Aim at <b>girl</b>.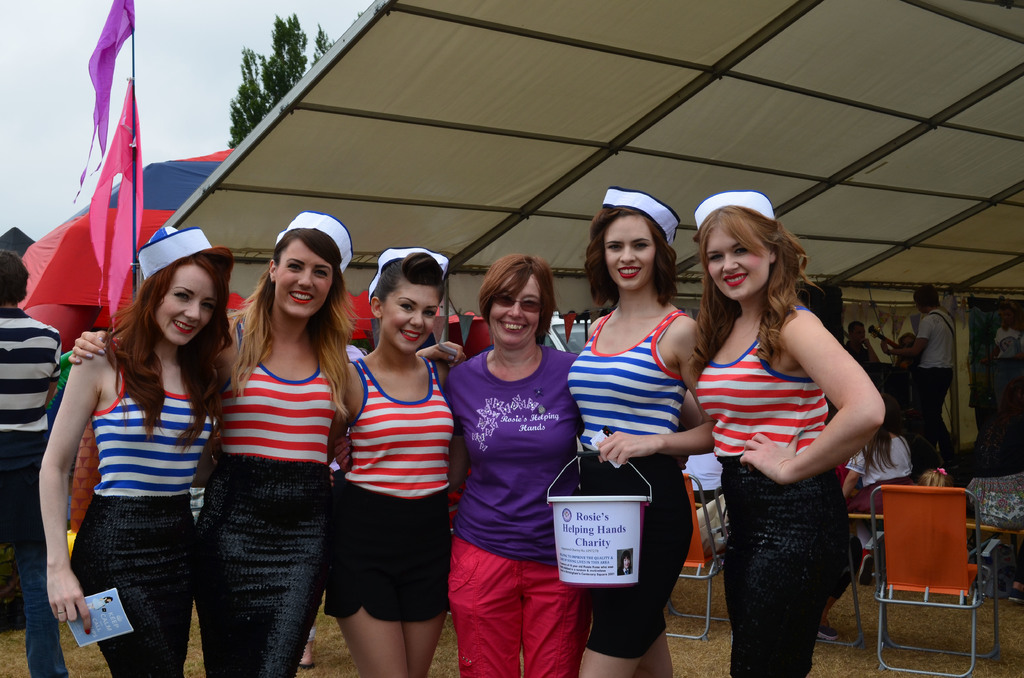
Aimed at box(195, 212, 469, 677).
